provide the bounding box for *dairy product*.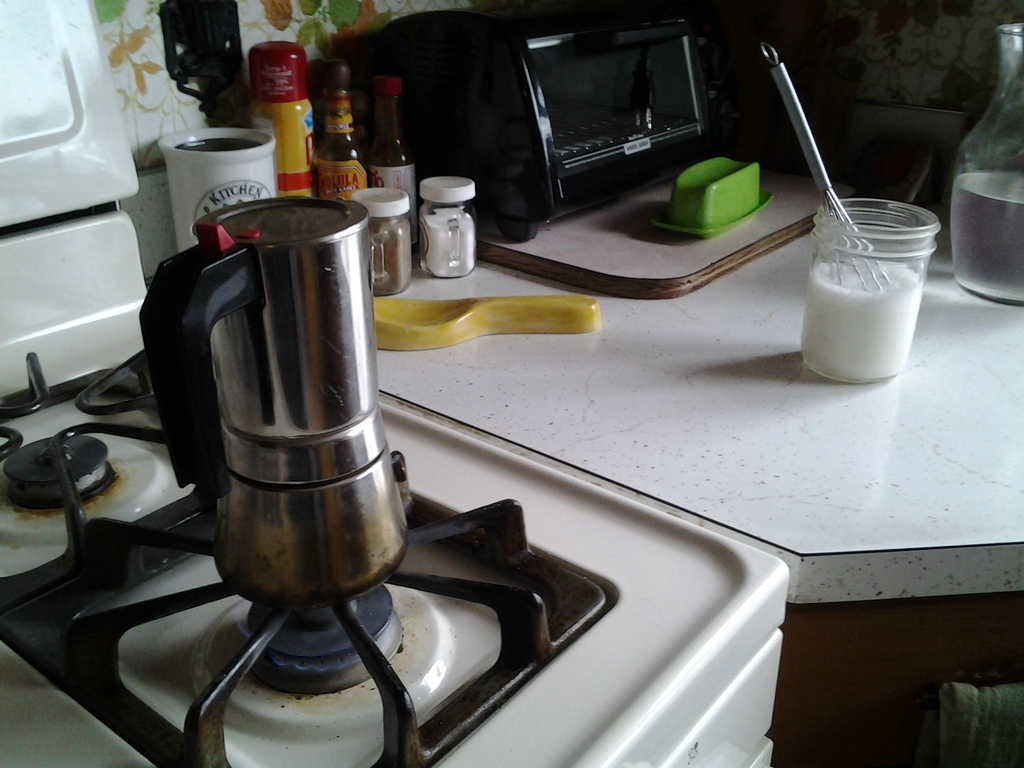
[x1=317, y1=80, x2=358, y2=204].
